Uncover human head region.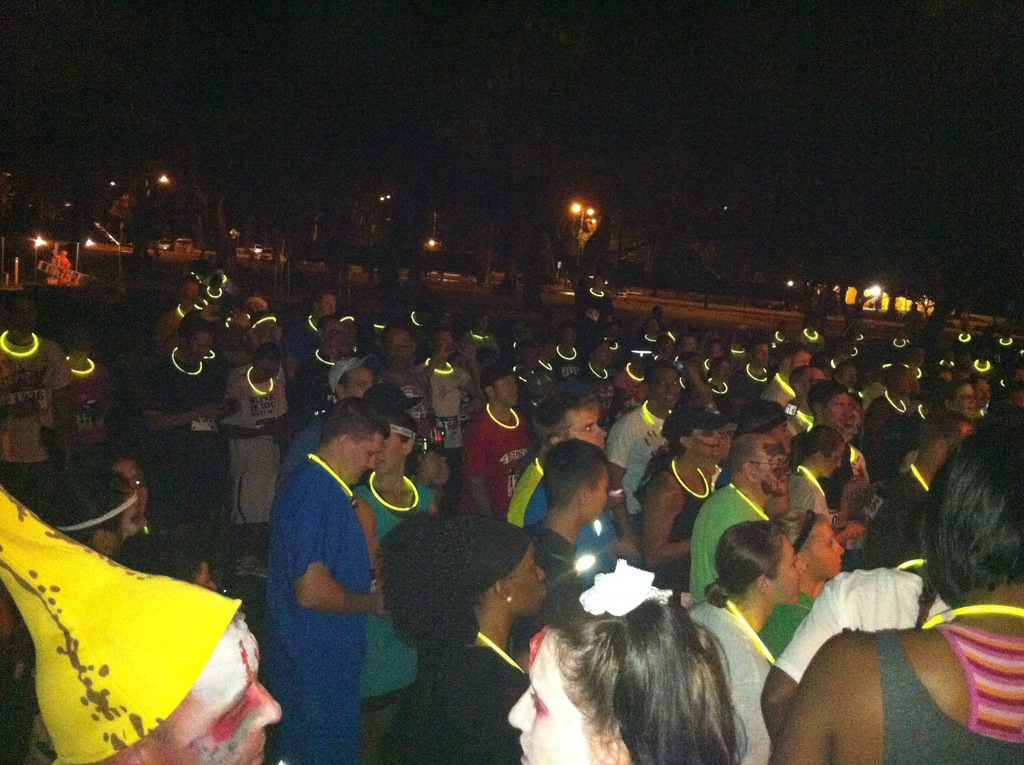
Uncovered: {"x1": 226, "y1": 309, "x2": 250, "y2": 331}.
